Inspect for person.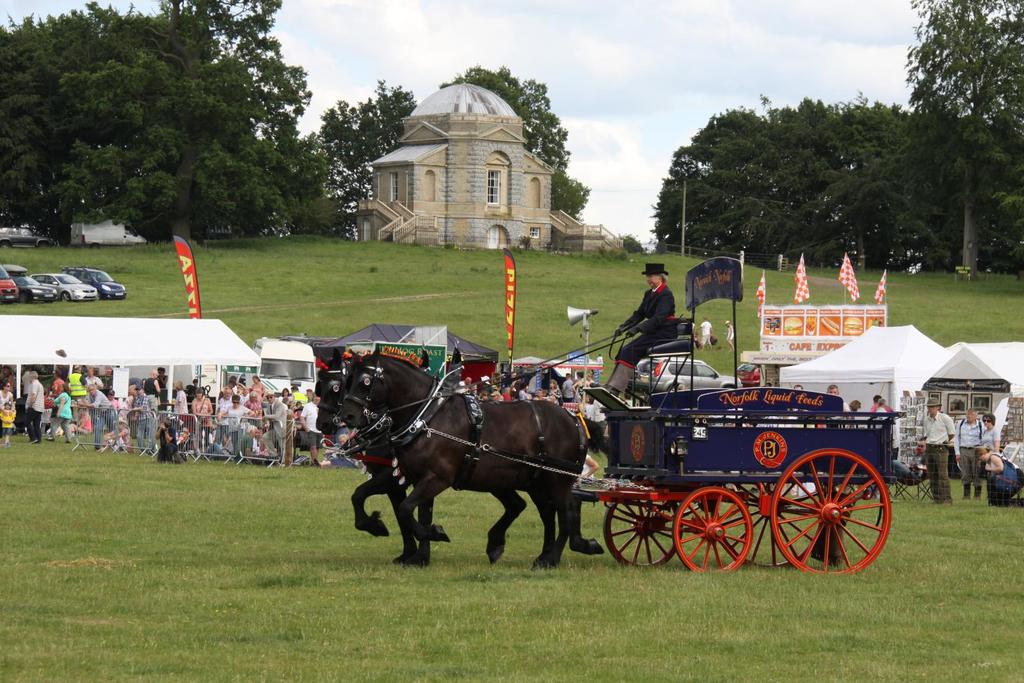
Inspection: pyautogui.locateOnScreen(595, 351, 604, 372).
